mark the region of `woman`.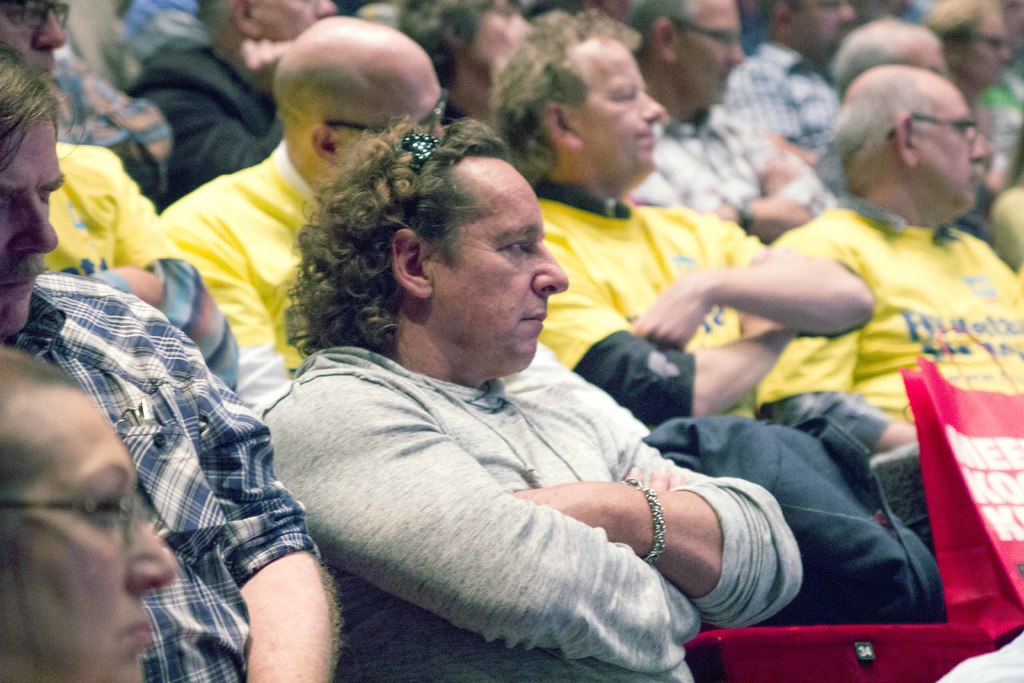
Region: (x1=0, y1=332, x2=172, y2=680).
